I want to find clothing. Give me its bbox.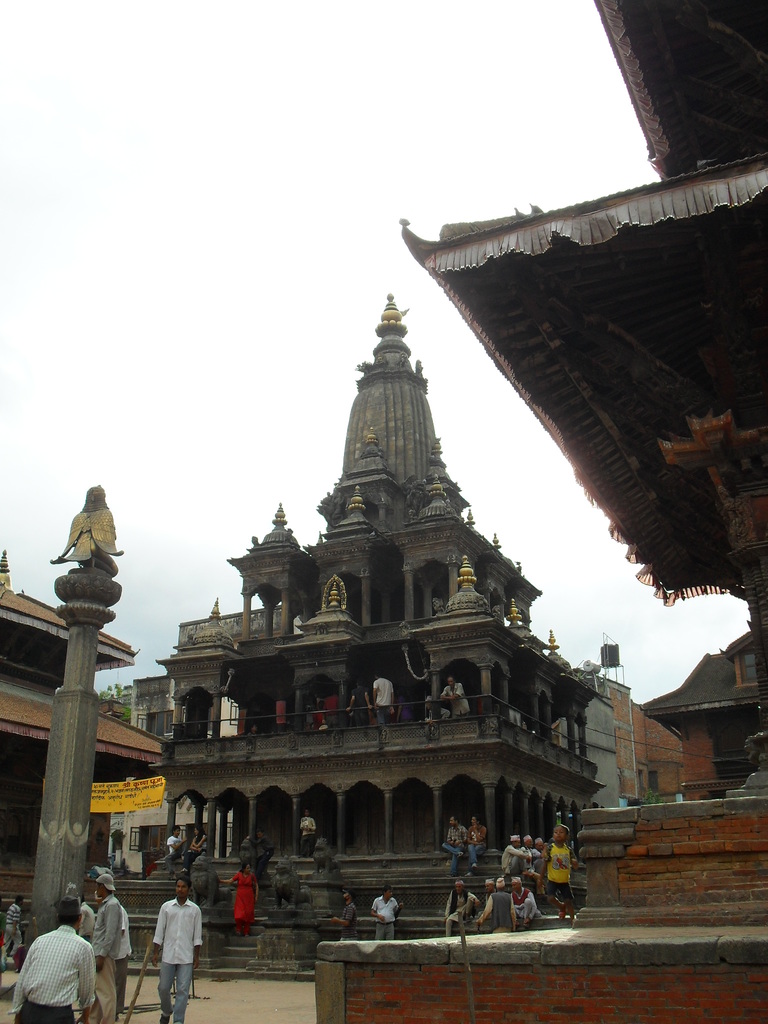
box(520, 884, 543, 930).
